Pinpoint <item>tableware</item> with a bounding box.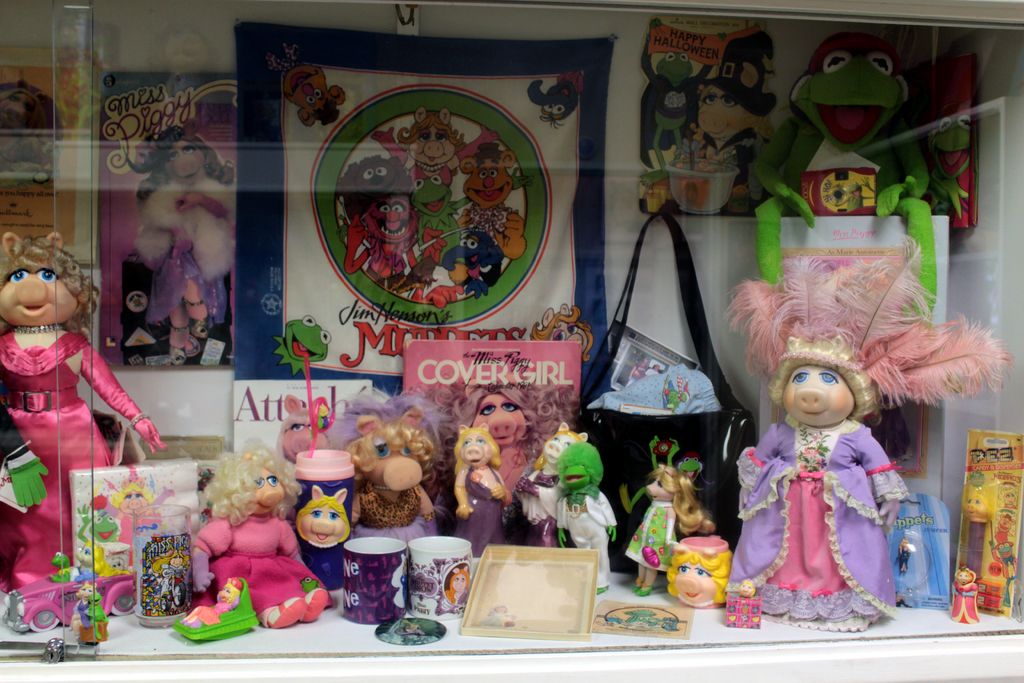
box=[133, 503, 194, 630].
